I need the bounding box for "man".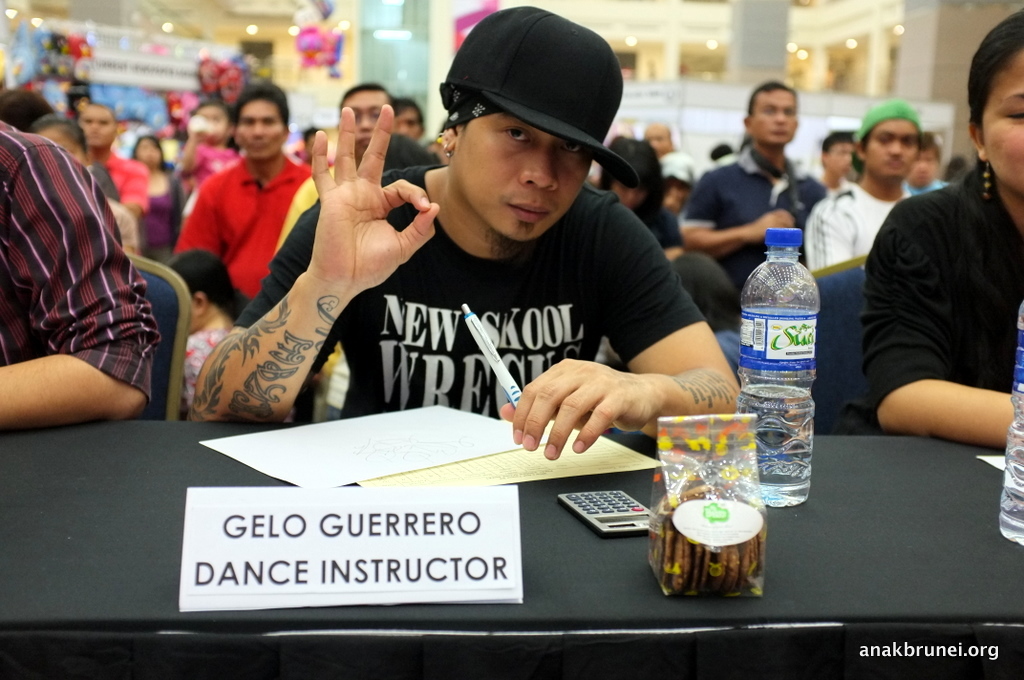
Here it is: detection(388, 97, 426, 143).
